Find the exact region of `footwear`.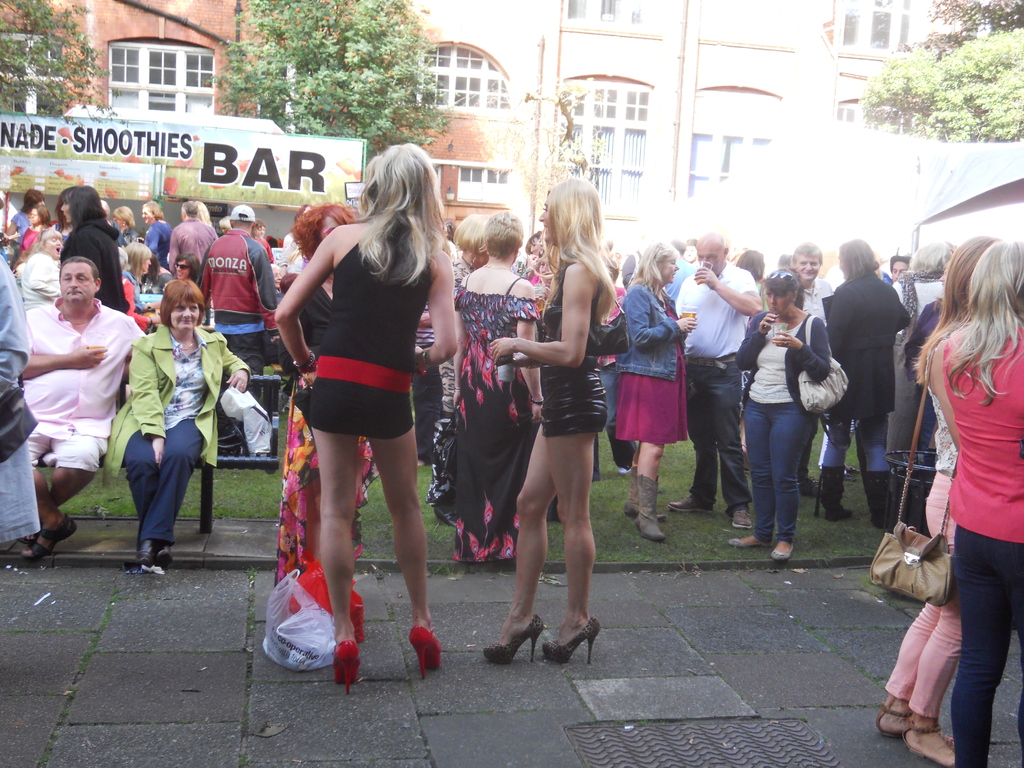
Exact region: (x1=667, y1=494, x2=713, y2=518).
